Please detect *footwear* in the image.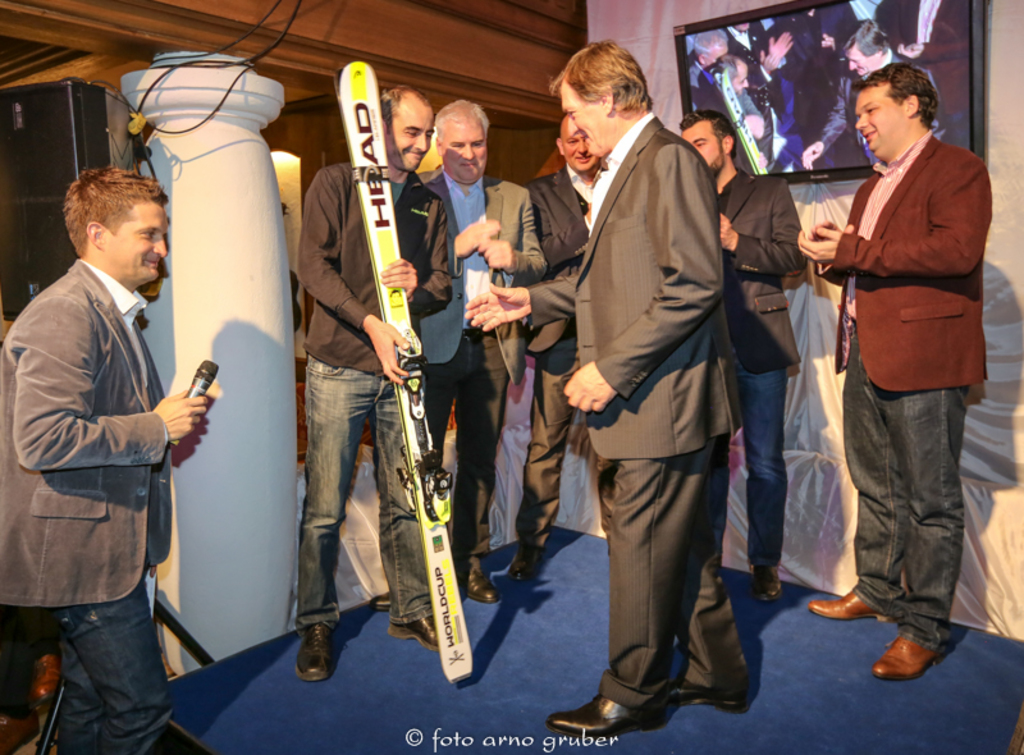
[388,614,447,651].
